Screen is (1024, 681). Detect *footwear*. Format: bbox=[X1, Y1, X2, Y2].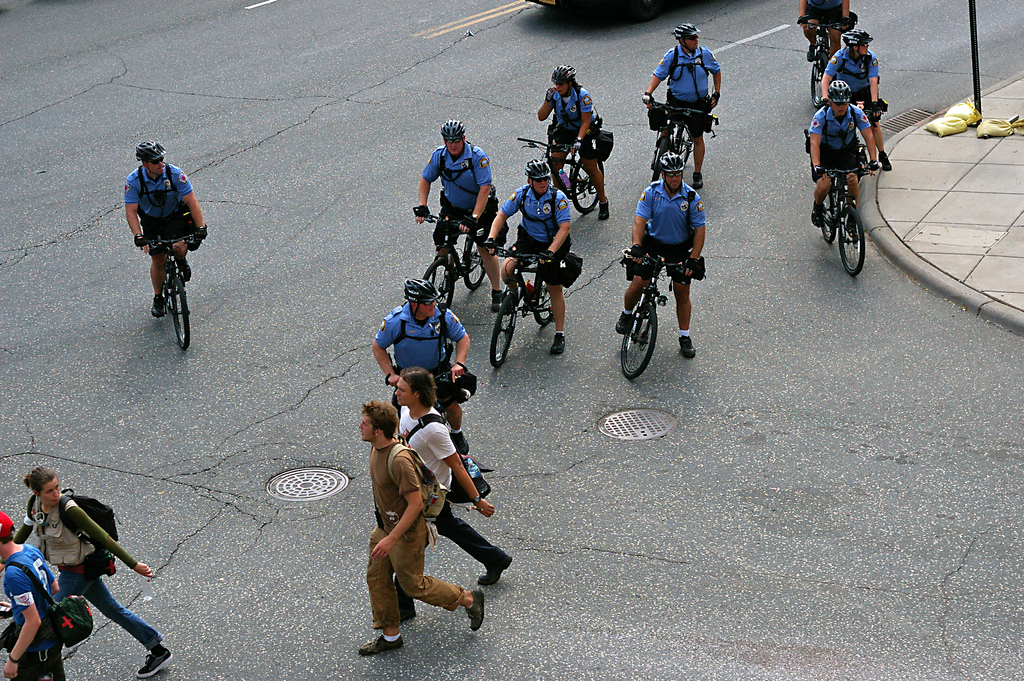
bbox=[596, 197, 610, 219].
